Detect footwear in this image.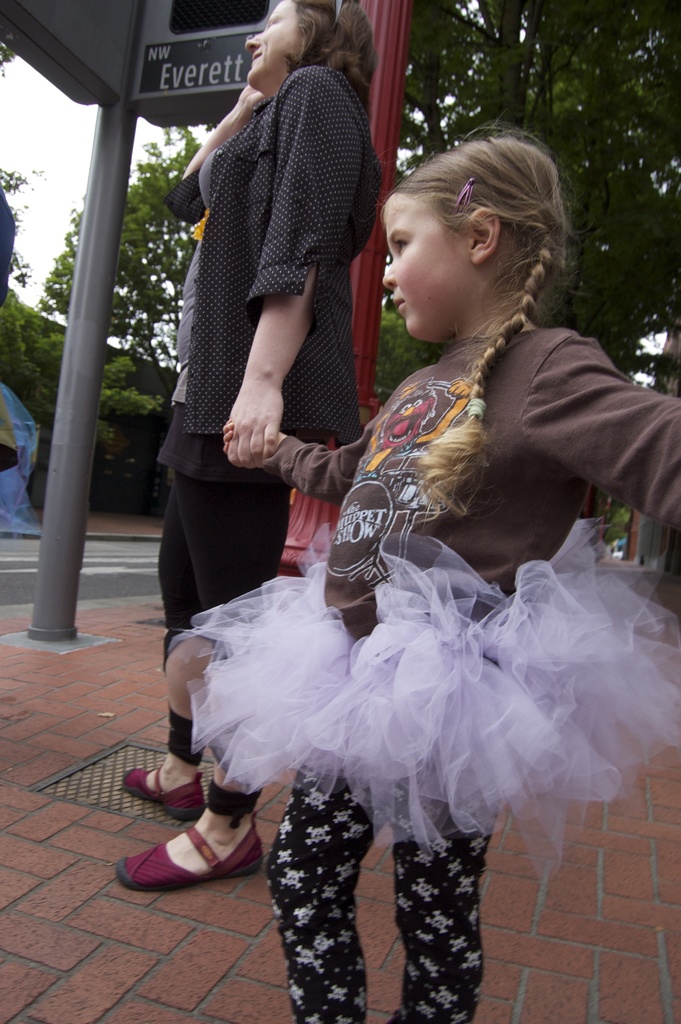
Detection: {"left": 111, "top": 819, "right": 270, "bottom": 895}.
